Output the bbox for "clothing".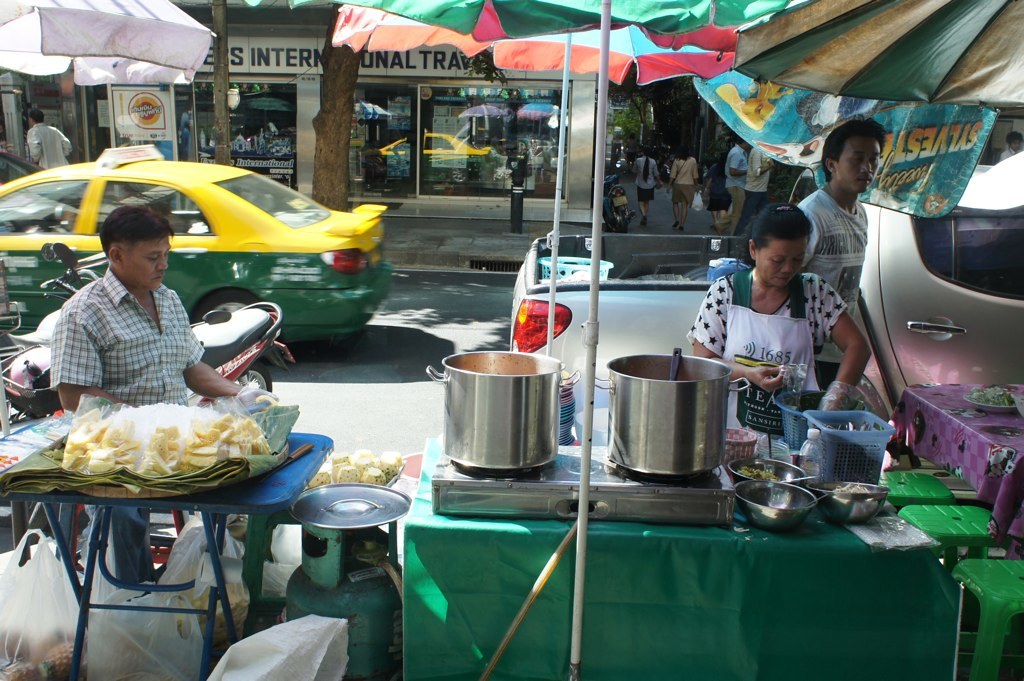
crop(745, 147, 773, 218).
